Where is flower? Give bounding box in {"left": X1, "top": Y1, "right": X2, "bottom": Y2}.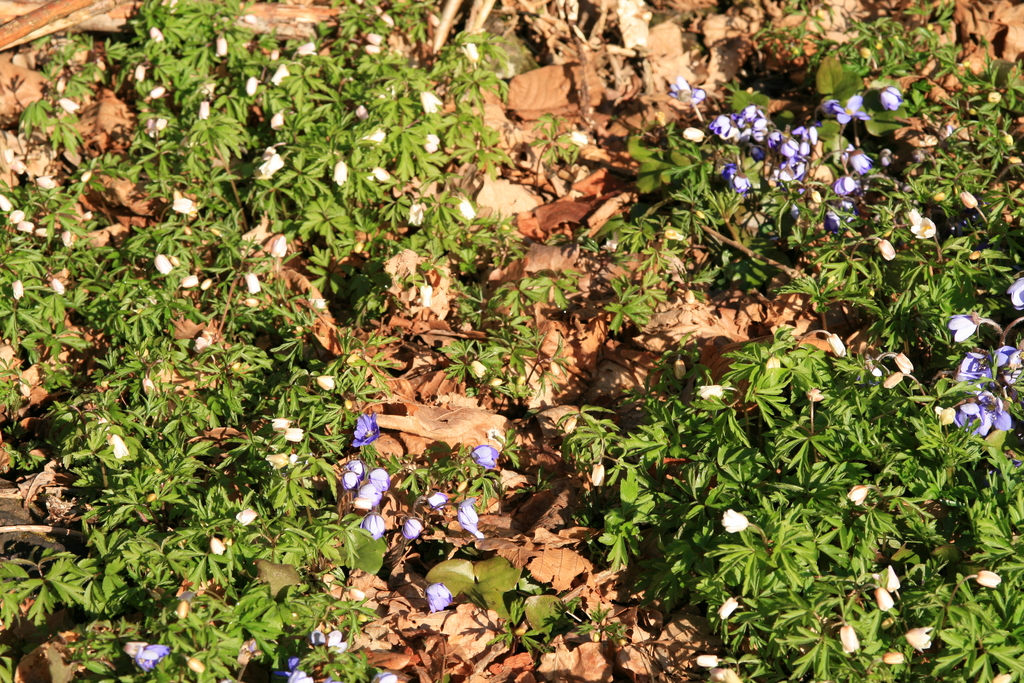
{"left": 845, "top": 483, "right": 870, "bottom": 506}.
